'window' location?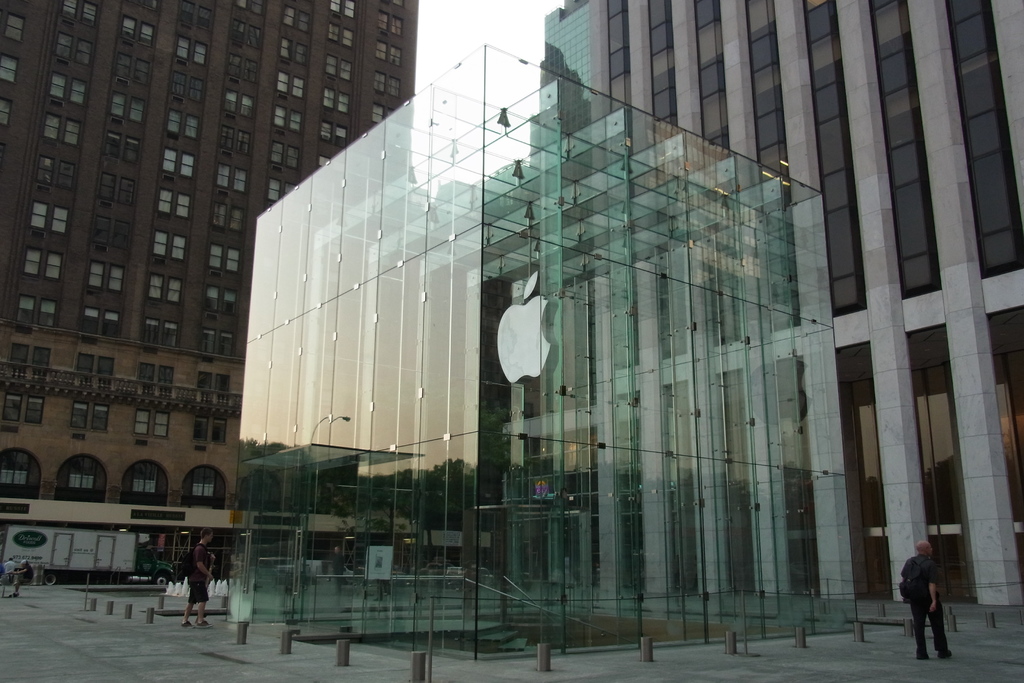
[223,120,236,148]
